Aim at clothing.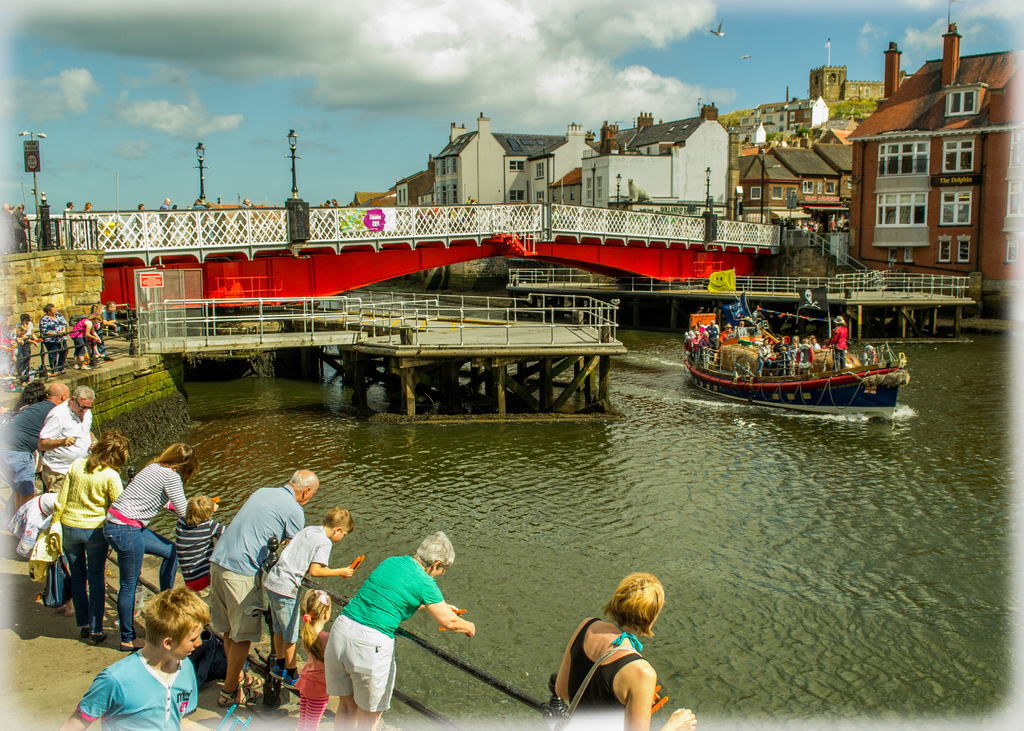
Aimed at BBox(174, 516, 232, 590).
